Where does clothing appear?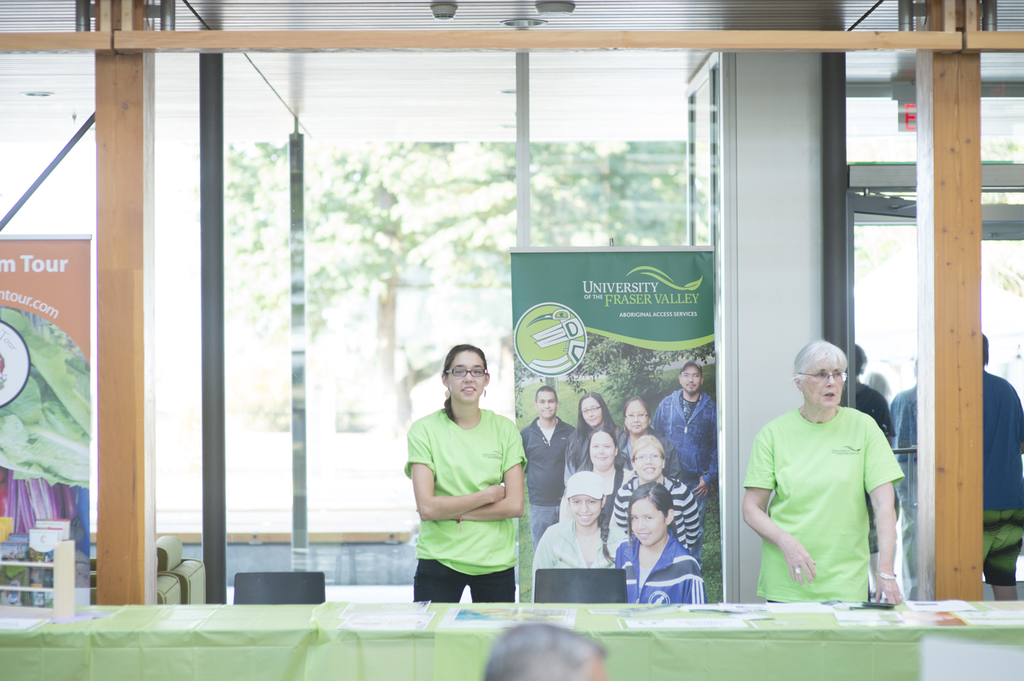
Appears at locate(653, 385, 724, 529).
